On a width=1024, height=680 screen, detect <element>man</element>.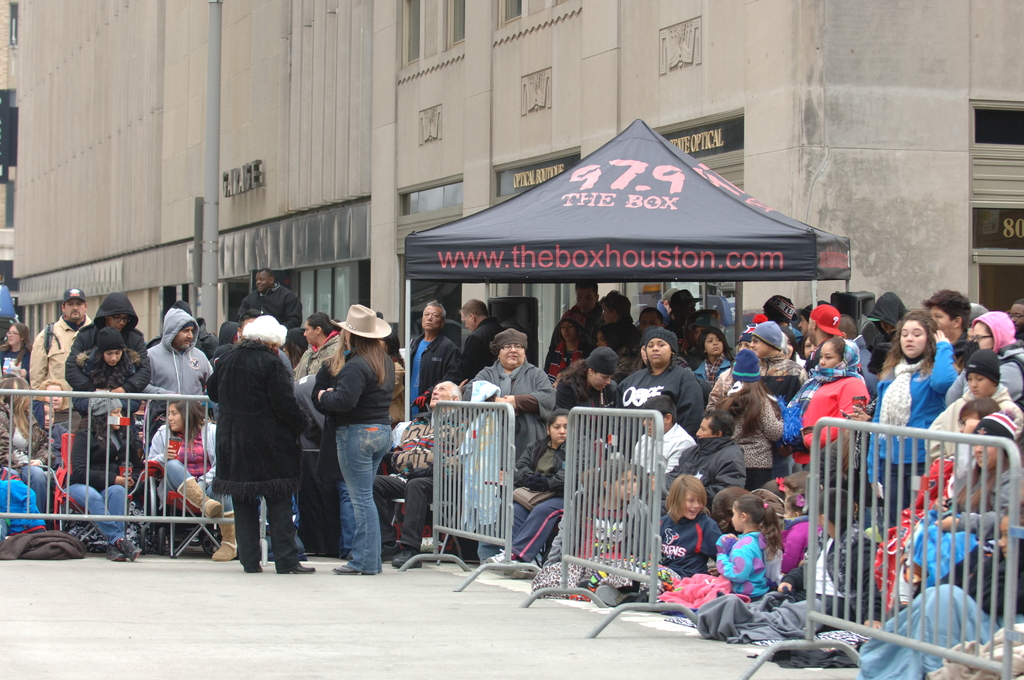
bbox(243, 268, 302, 330).
